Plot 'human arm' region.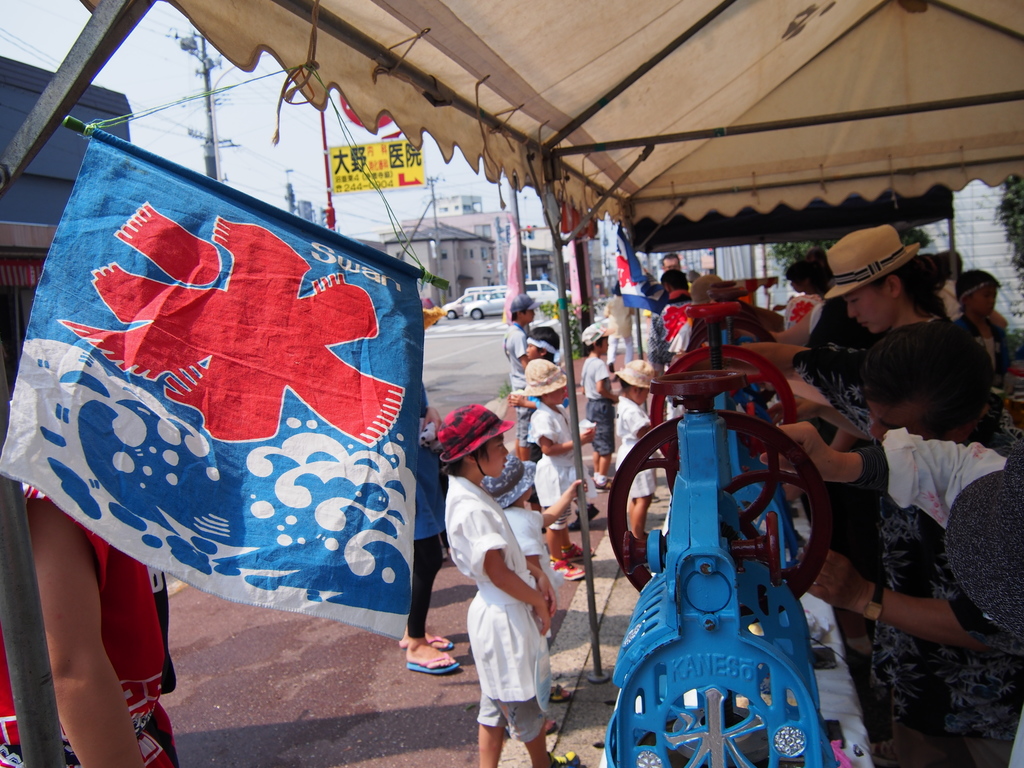
Plotted at <region>472, 515, 541, 630</region>.
